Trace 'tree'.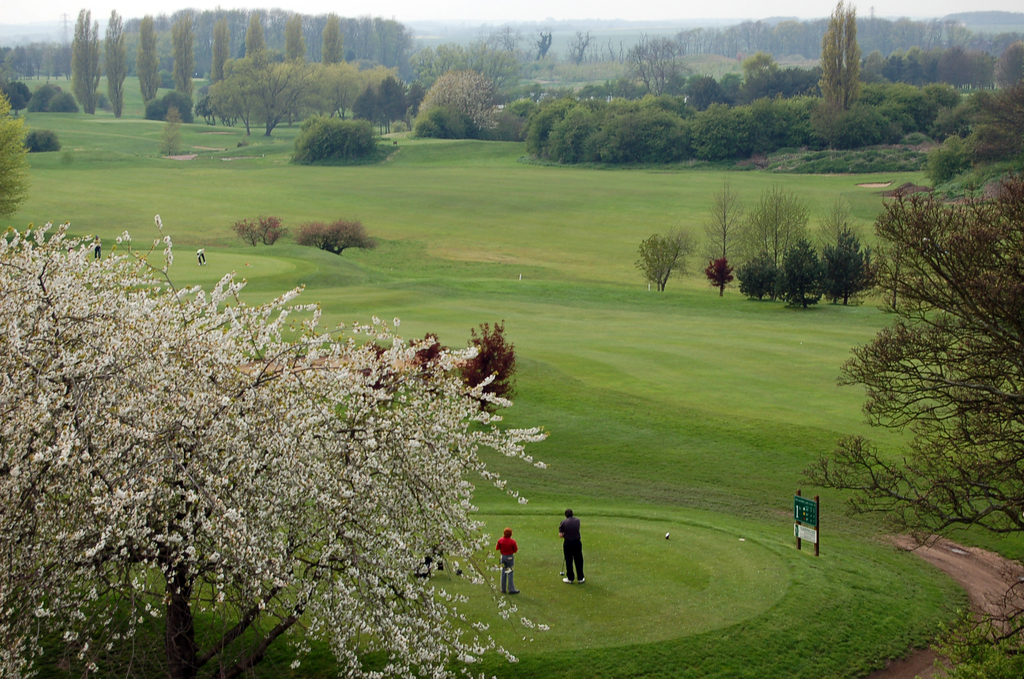
Traced to (51, 7, 105, 119).
